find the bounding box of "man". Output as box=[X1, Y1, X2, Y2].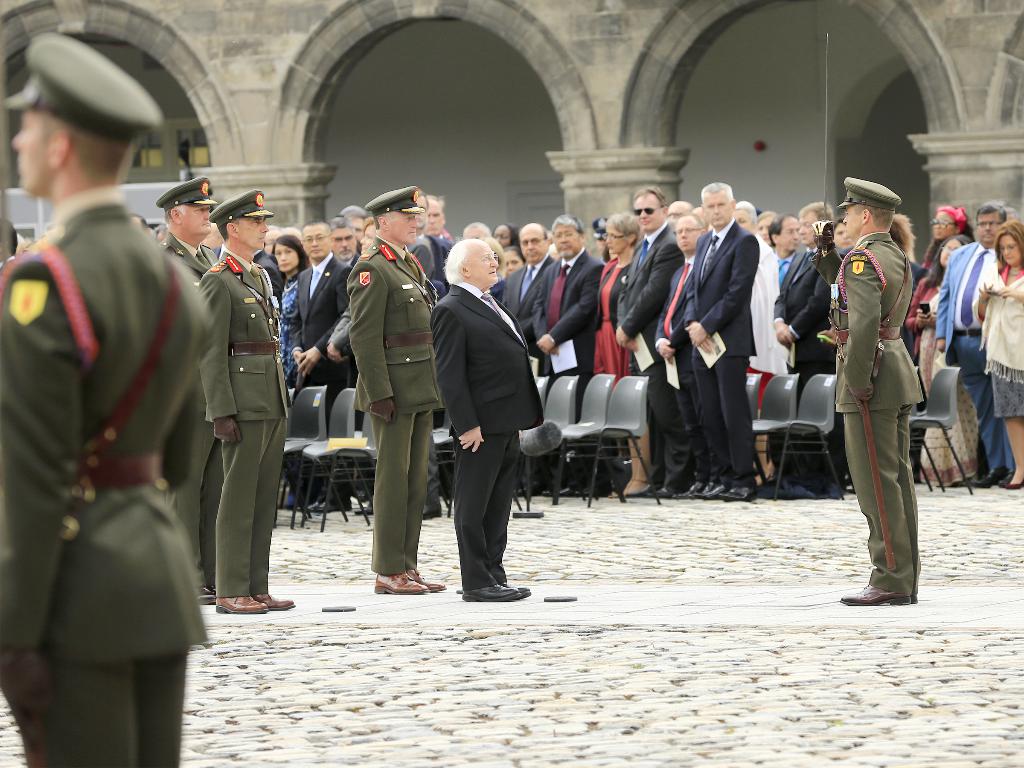
box=[148, 176, 215, 605].
